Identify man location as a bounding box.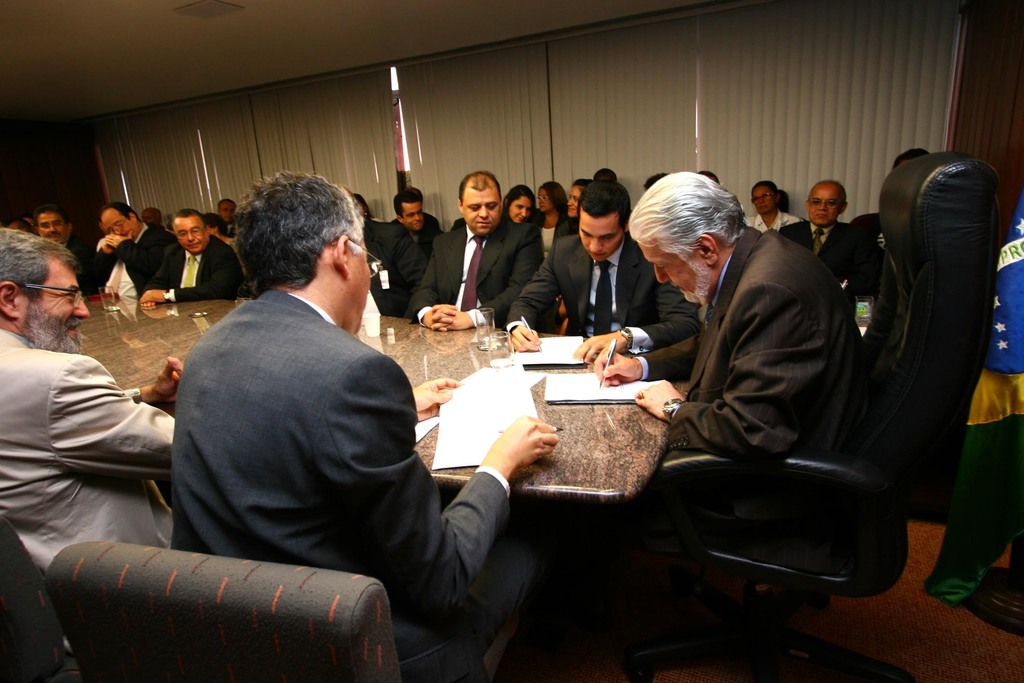
{"left": 746, "top": 182, "right": 805, "bottom": 231}.
